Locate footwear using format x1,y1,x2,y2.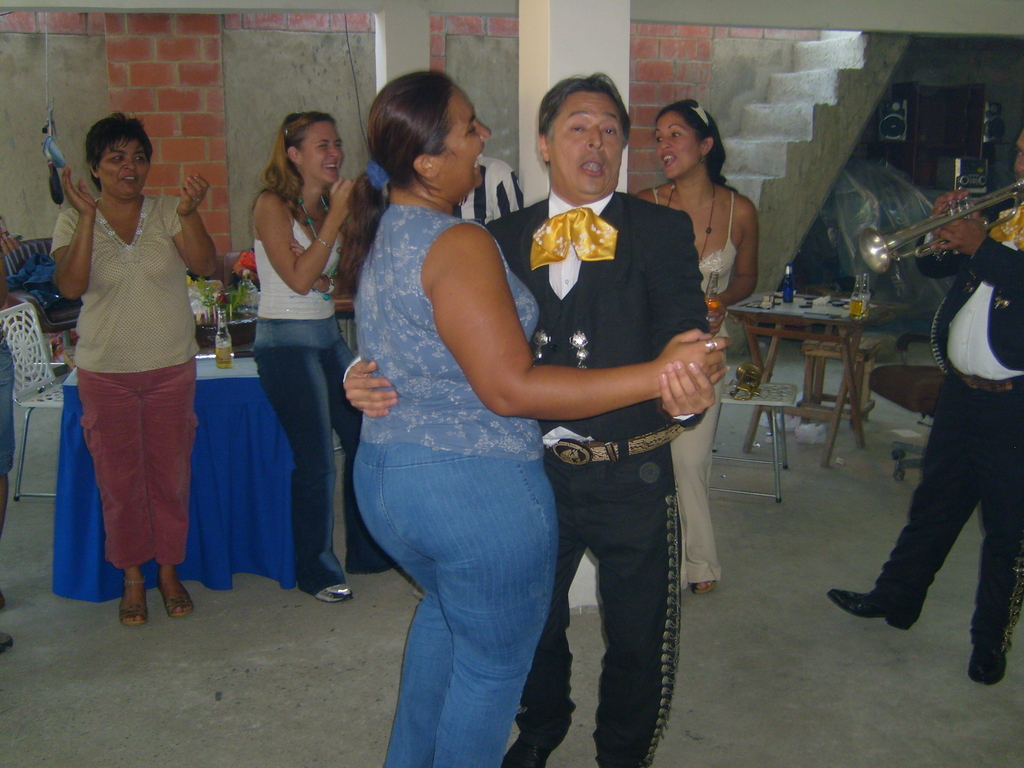
692,574,716,594.
